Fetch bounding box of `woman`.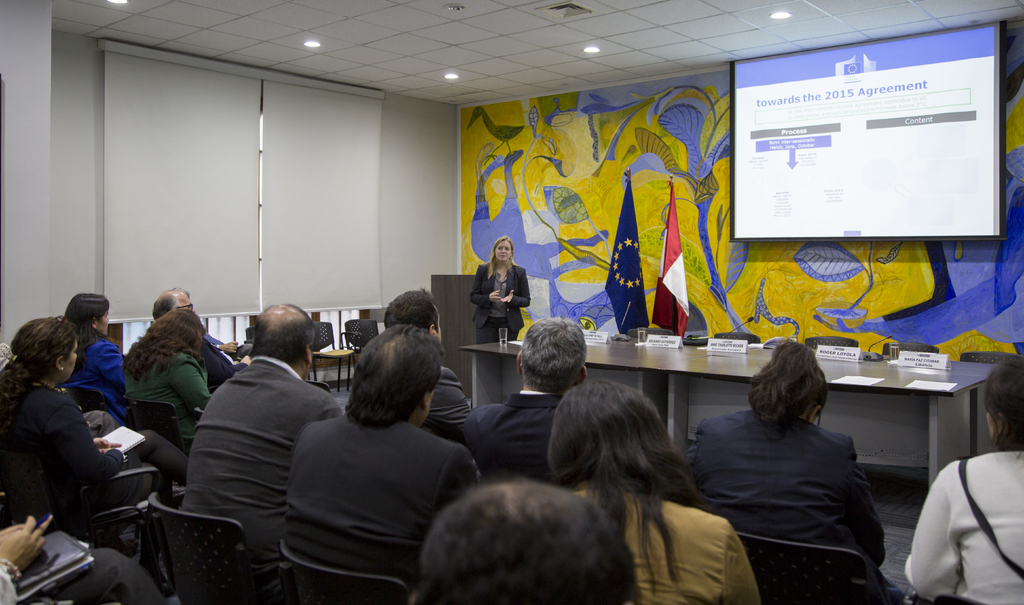
Bbox: detection(694, 331, 900, 603).
